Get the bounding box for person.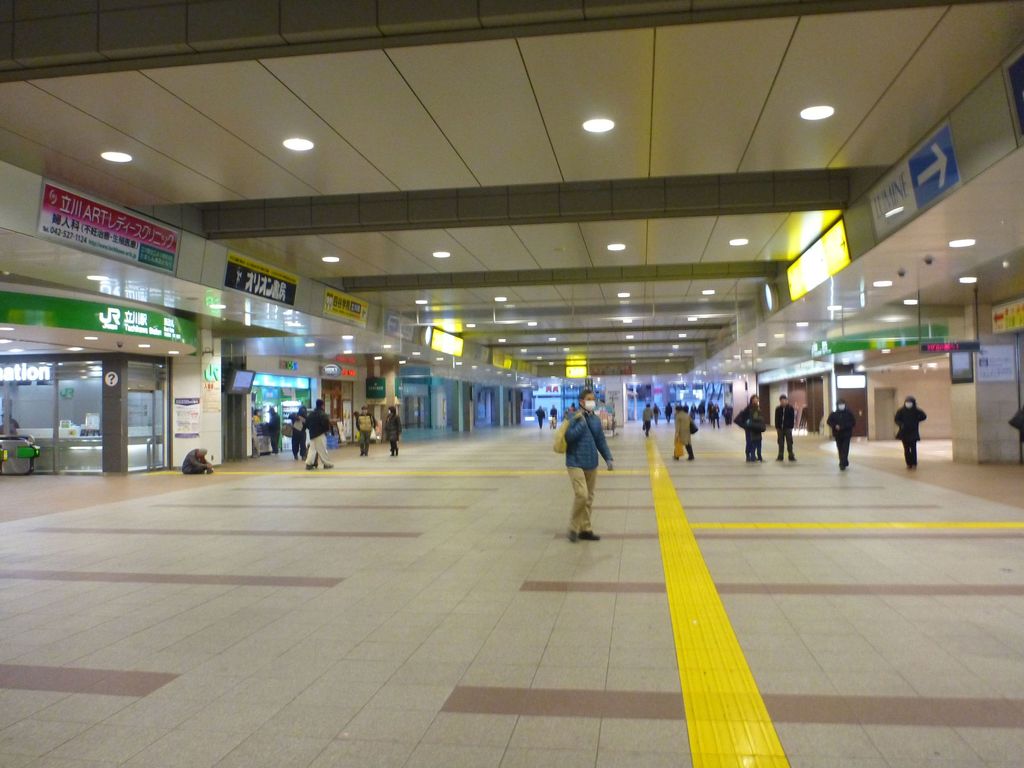
348, 399, 382, 456.
